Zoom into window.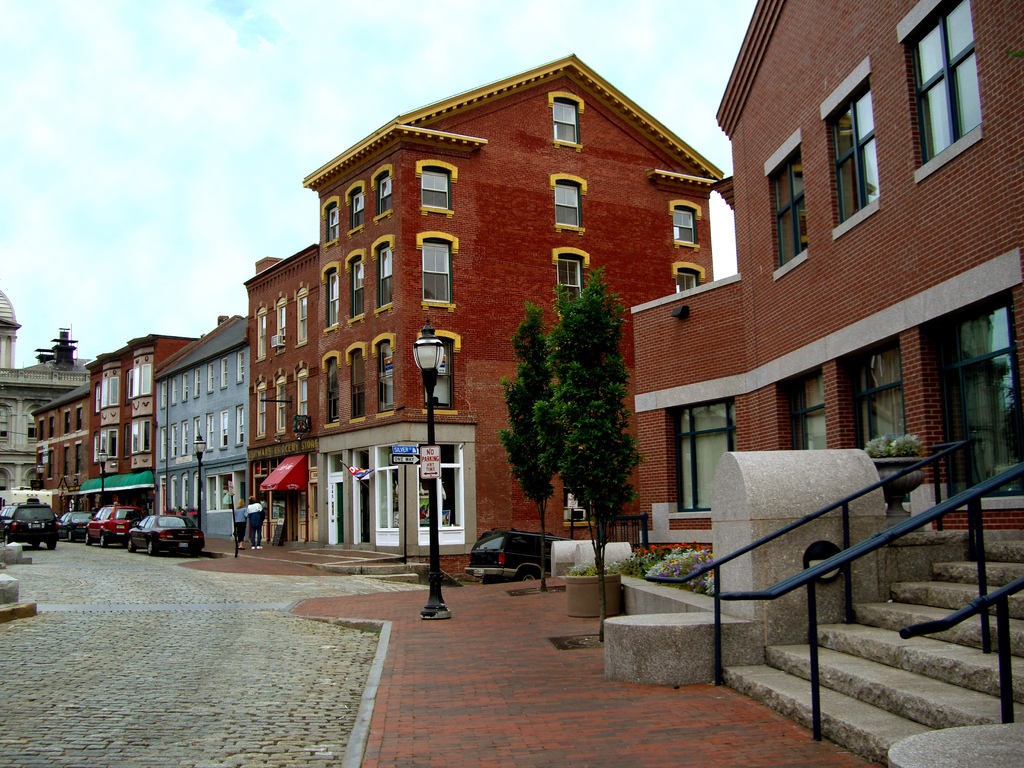
Zoom target: 170/479/177/511.
